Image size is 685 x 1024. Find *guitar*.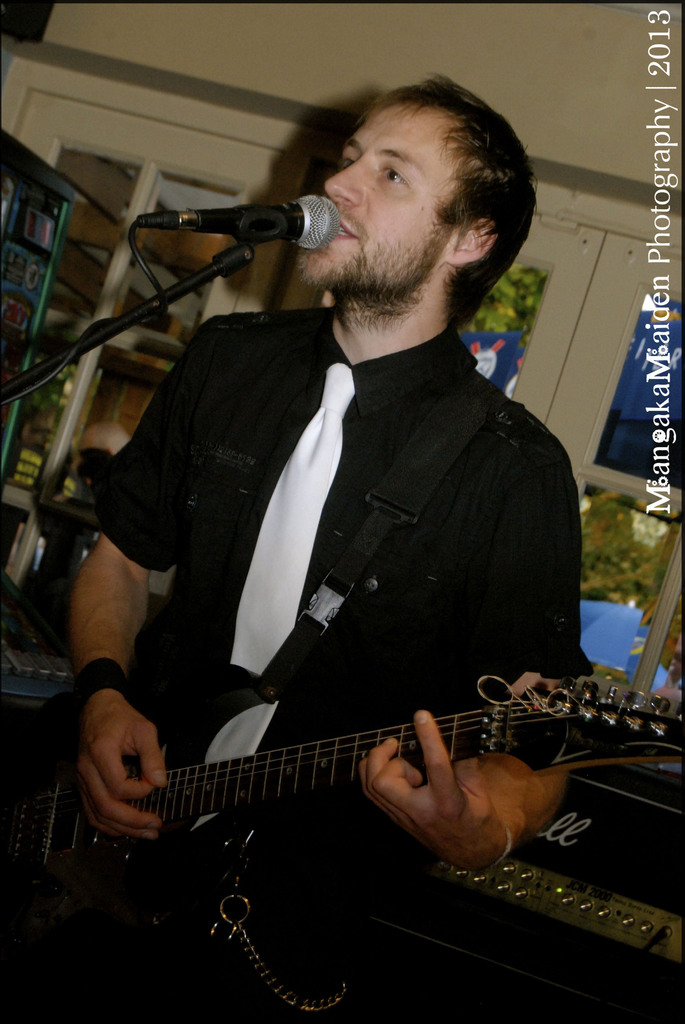
0 672 684 948.
